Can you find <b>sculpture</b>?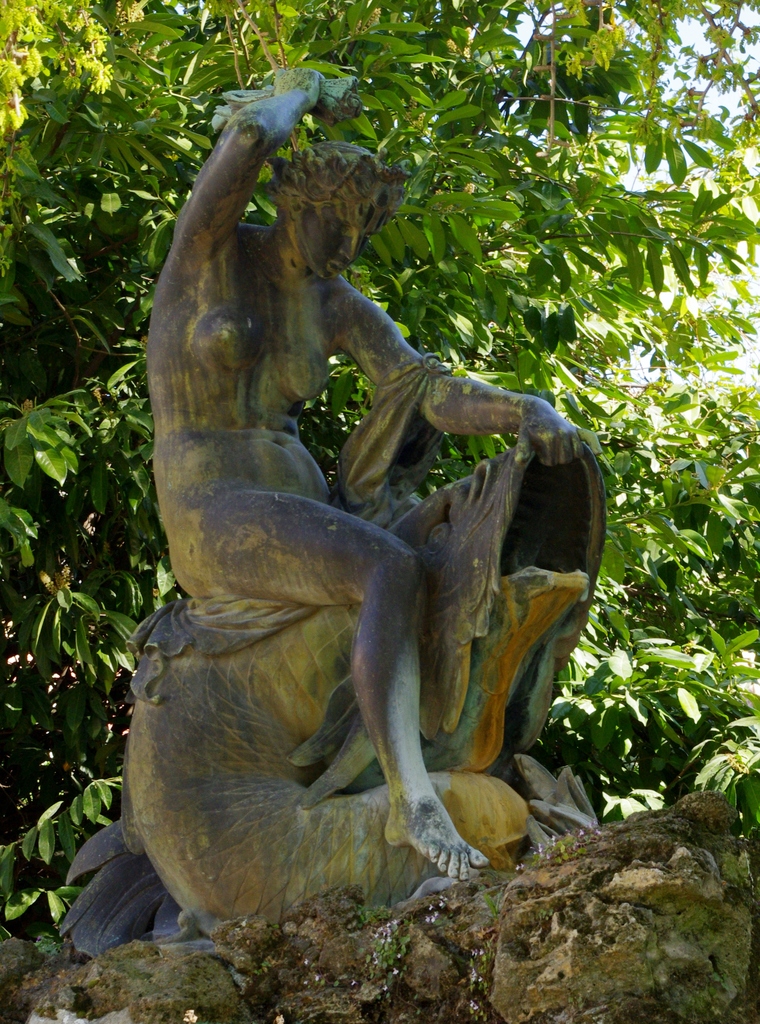
Yes, bounding box: <bbox>70, 119, 633, 942</bbox>.
